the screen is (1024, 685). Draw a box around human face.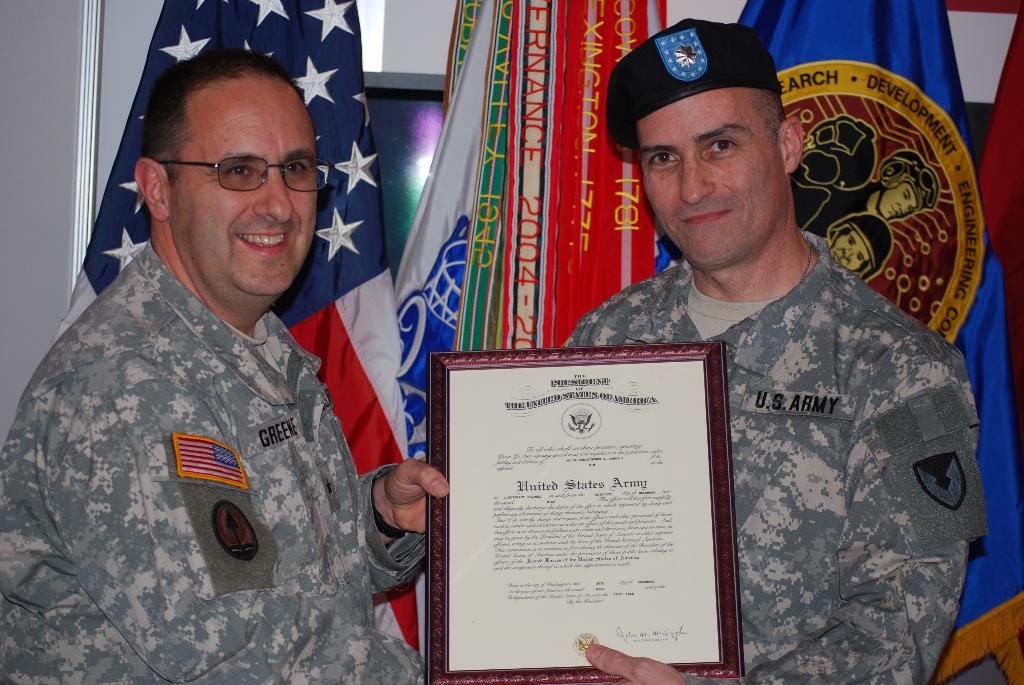
box(169, 76, 319, 299).
